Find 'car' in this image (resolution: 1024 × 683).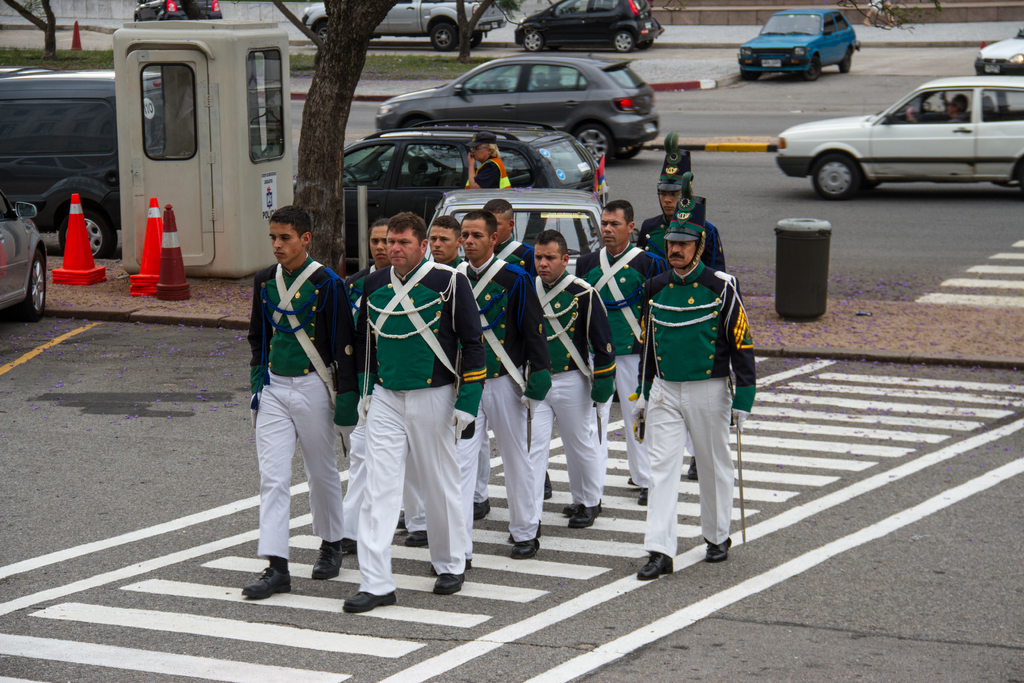
region(300, 0, 506, 45).
